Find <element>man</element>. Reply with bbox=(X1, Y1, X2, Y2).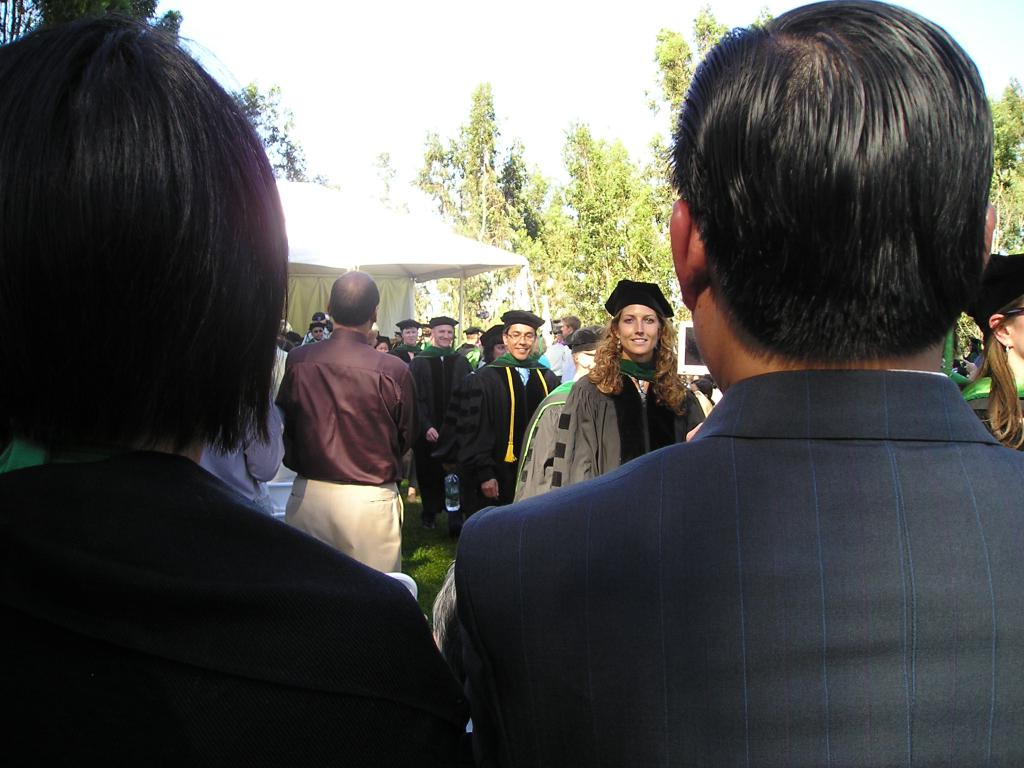
bbox=(408, 314, 472, 529).
